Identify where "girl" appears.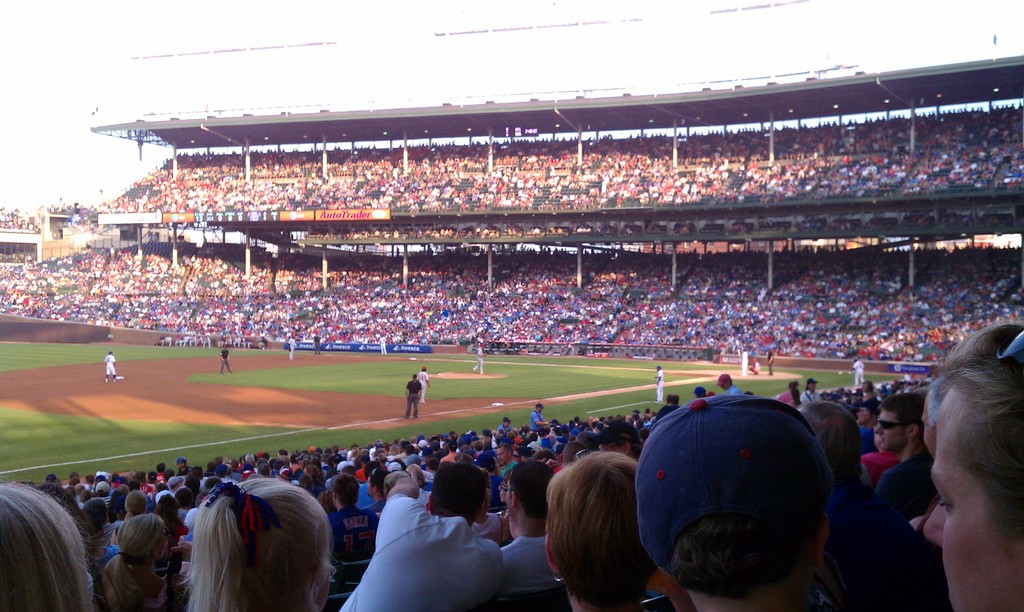
Appears at [0, 481, 85, 611].
